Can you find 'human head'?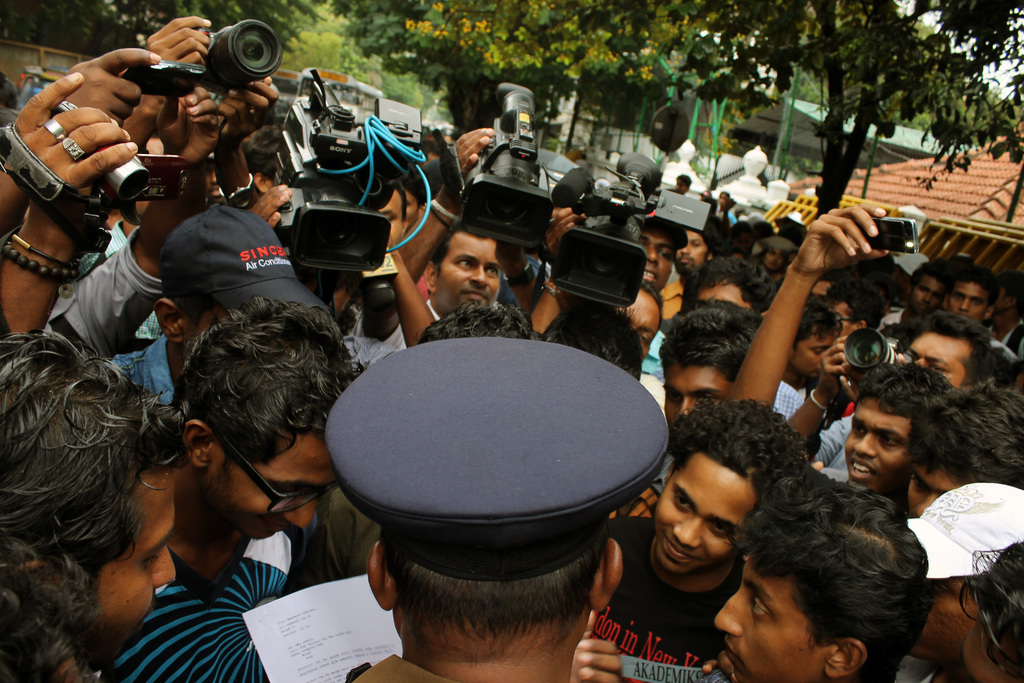
Yes, bounding box: (995, 274, 1023, 324).
